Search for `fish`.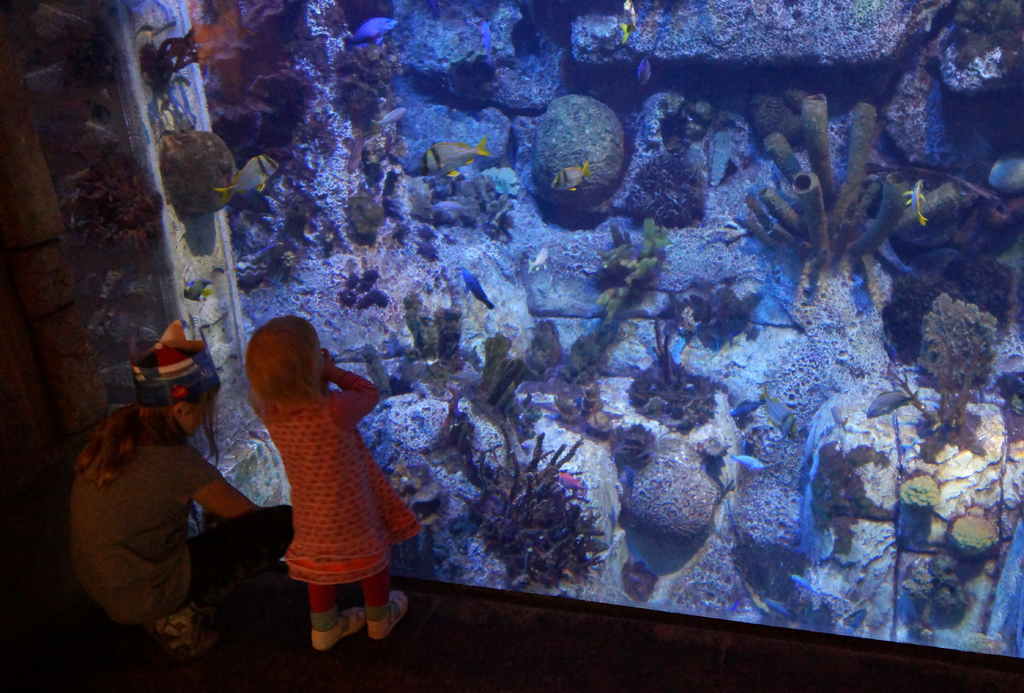
Found at 866,390,919,418.
